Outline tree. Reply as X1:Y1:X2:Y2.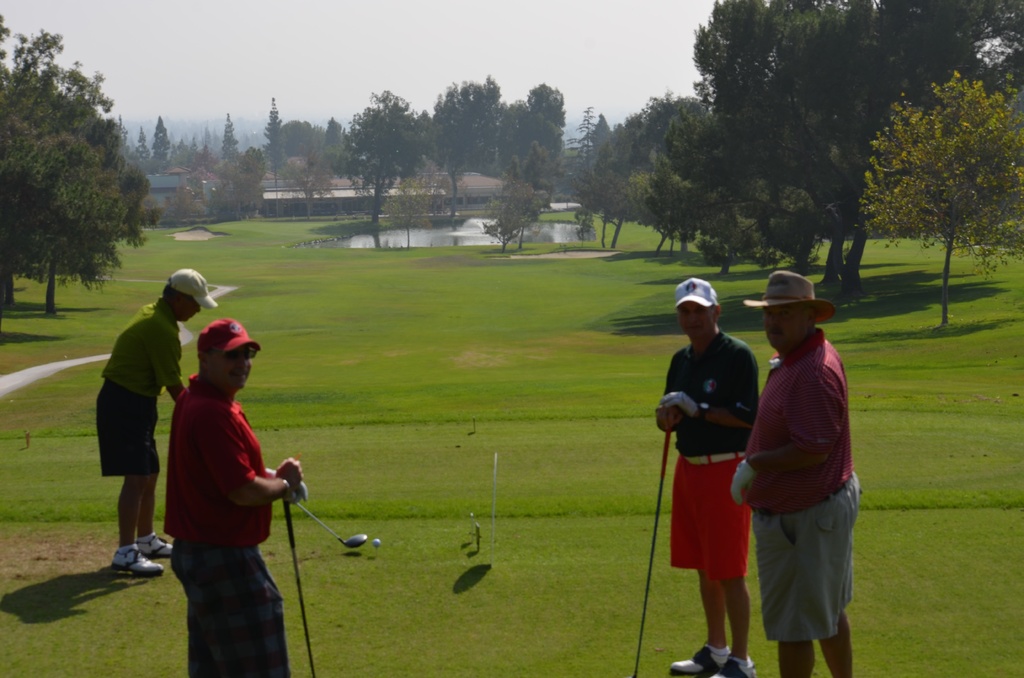
251:92:337:223.
